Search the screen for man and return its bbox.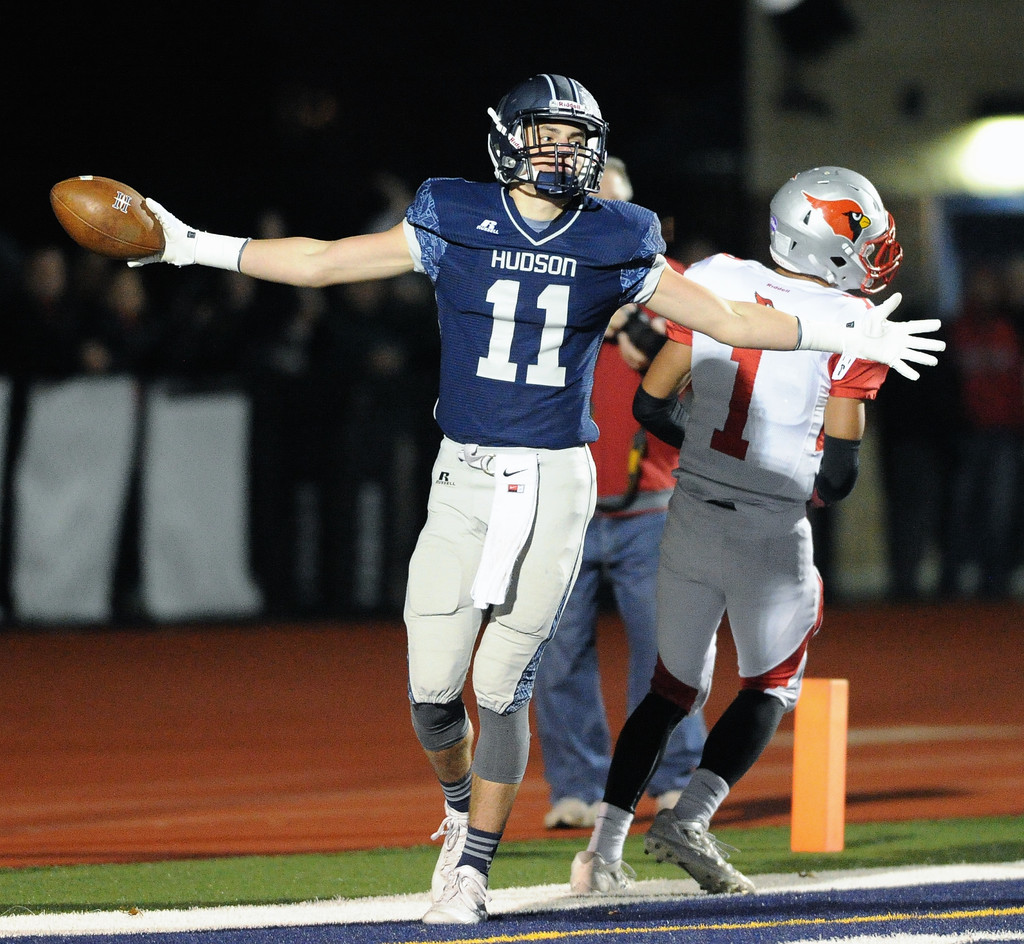
Found: bbox=(567, 159, 909, 902).
